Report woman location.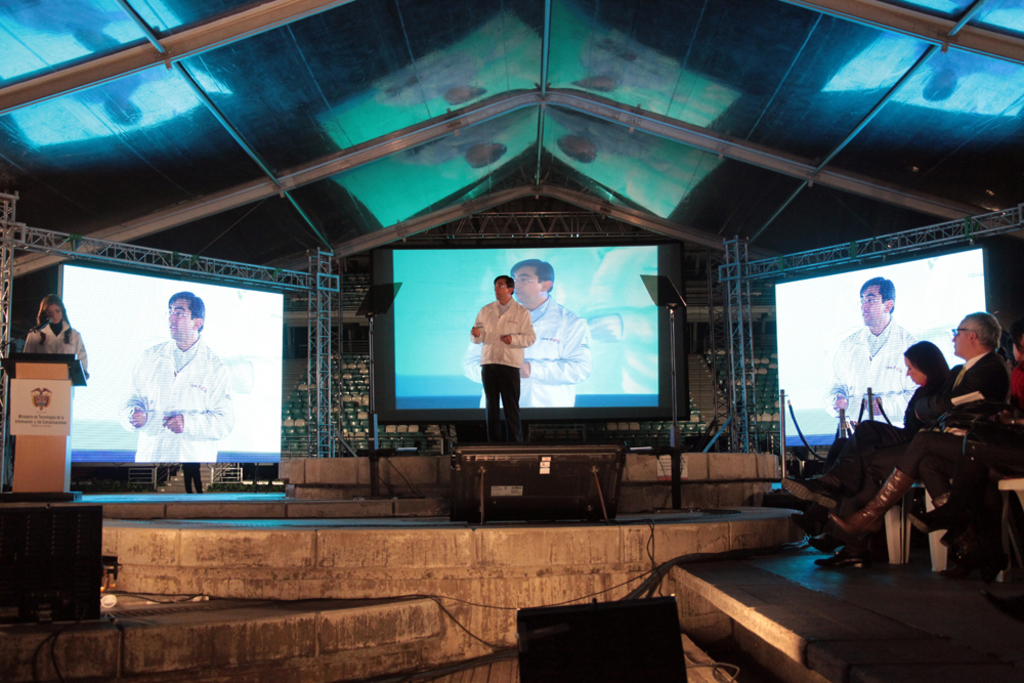
Report: 16 281 101 375.
